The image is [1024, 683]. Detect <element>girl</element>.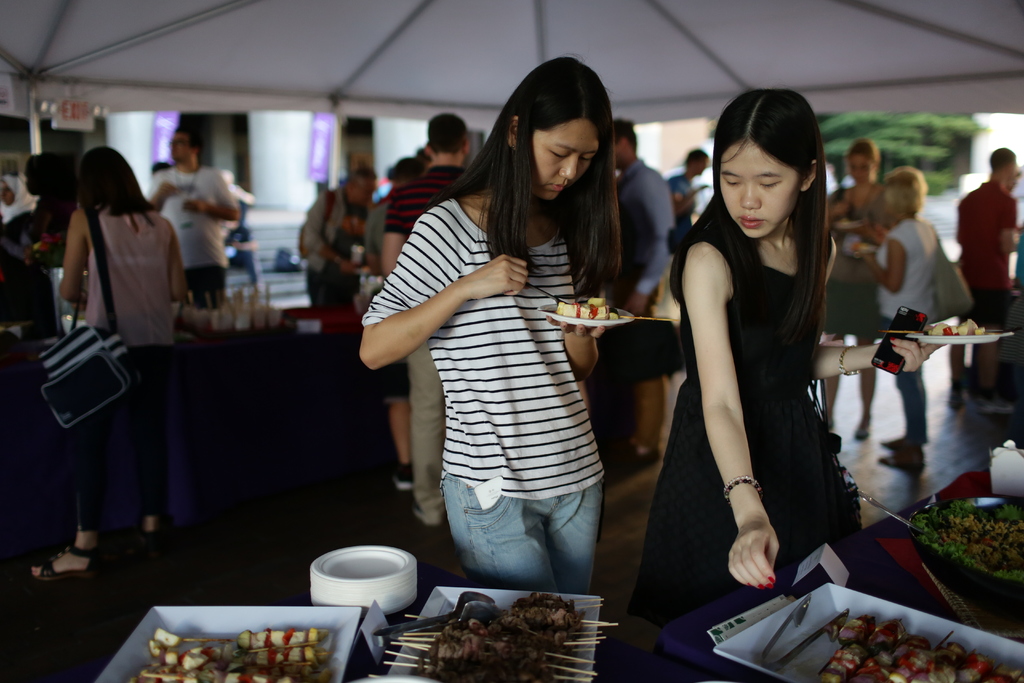
Detection: box(628, 85, 957, 630).
